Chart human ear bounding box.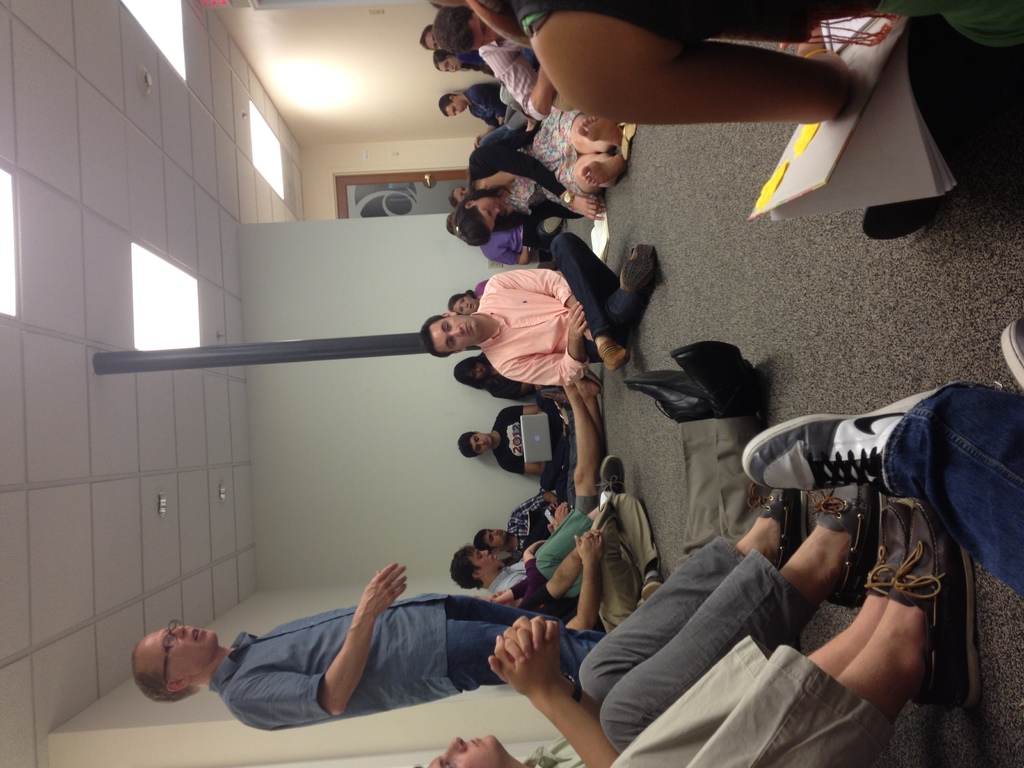
Charted: box(492, 550, 501, 556).
